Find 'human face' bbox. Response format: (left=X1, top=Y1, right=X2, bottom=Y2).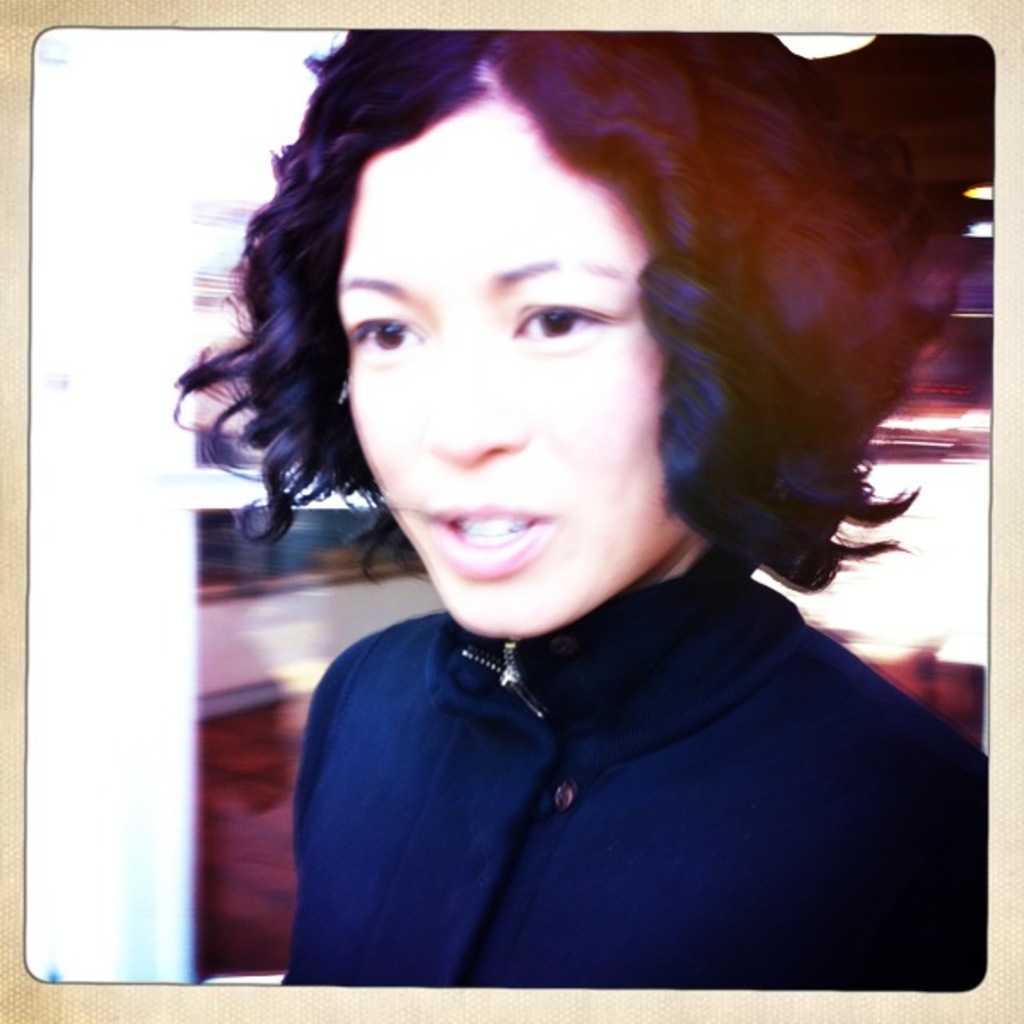
(left=338, top=87, right=681, bottom=640).
